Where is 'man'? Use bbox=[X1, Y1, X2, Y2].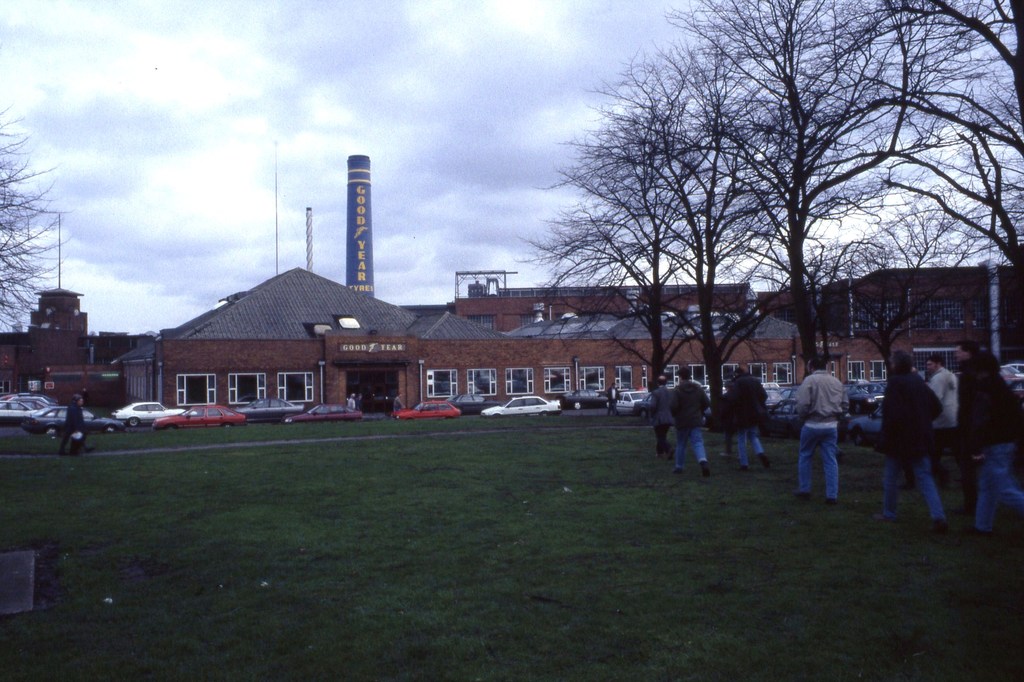
bbox=[928, 353, 971, 491].
